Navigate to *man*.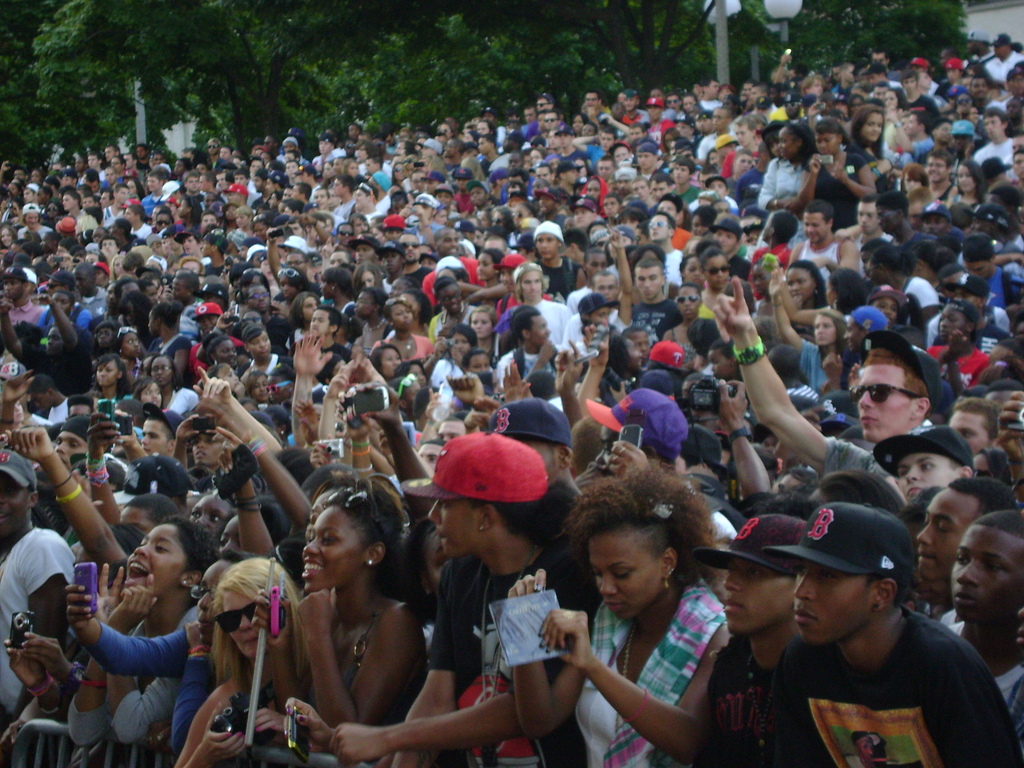
Navigation target: bbox=[711, 272, 945, 495].
